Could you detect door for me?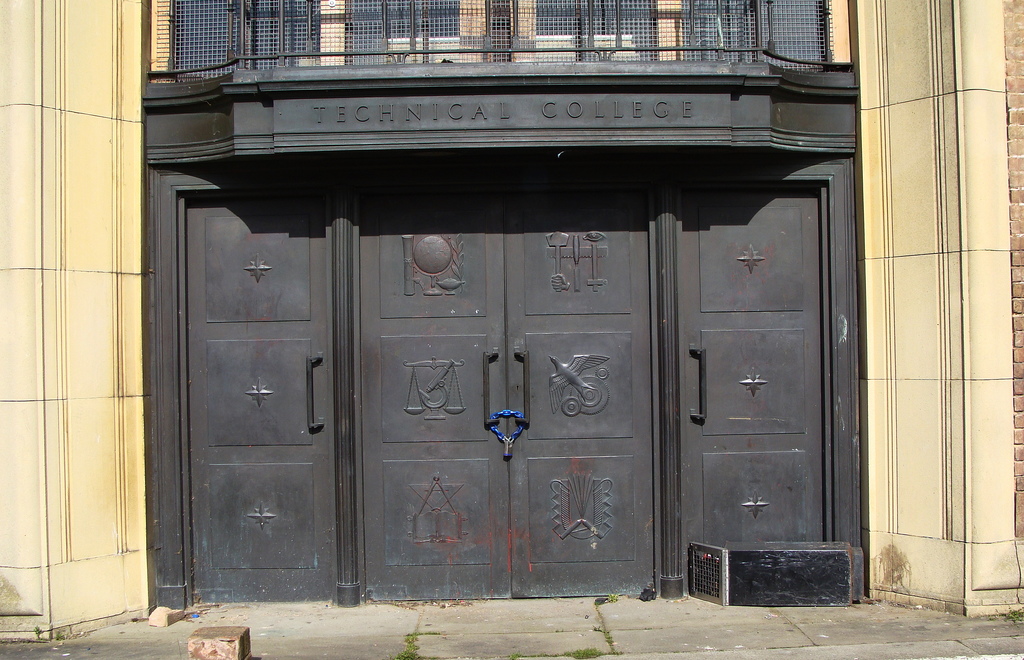
Detection result: bbox=(359, 186, 660, 600).
